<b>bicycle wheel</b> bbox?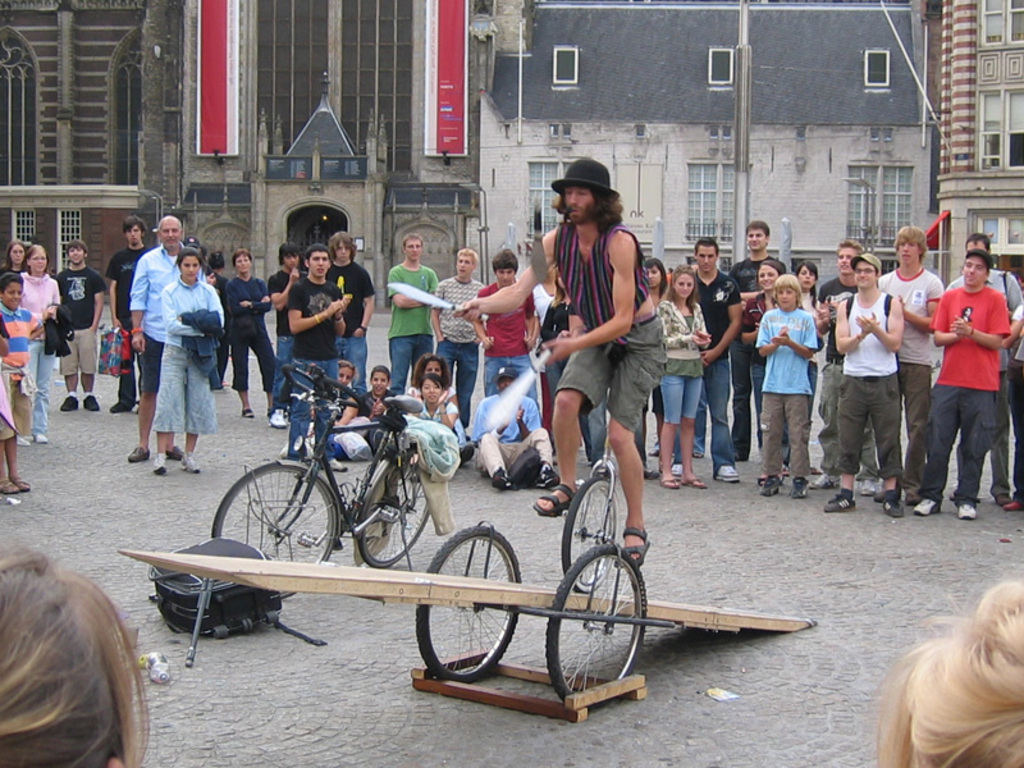
box=[210, 458, 340, 602]
